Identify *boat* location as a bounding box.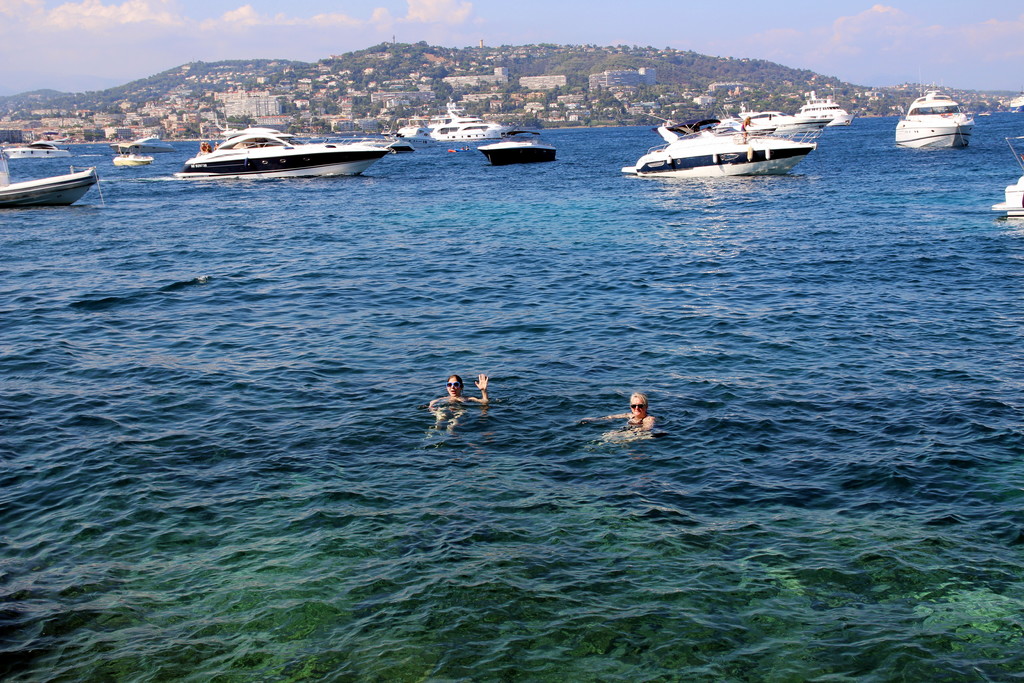
796:87:856:130.
